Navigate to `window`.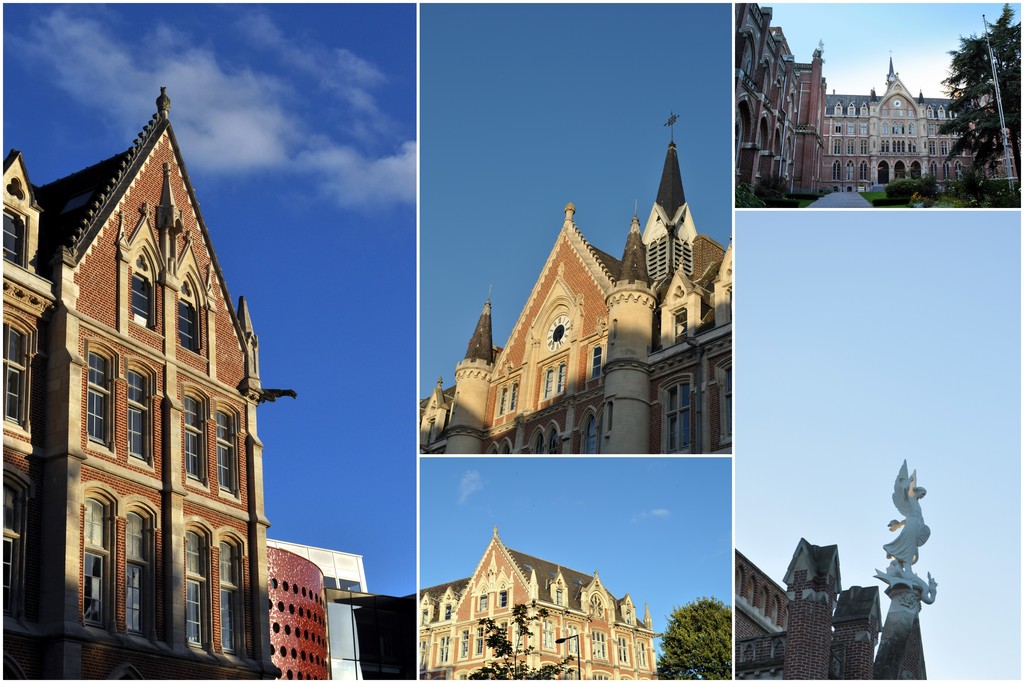
Navigation target: 215, 406, 236, 492.
